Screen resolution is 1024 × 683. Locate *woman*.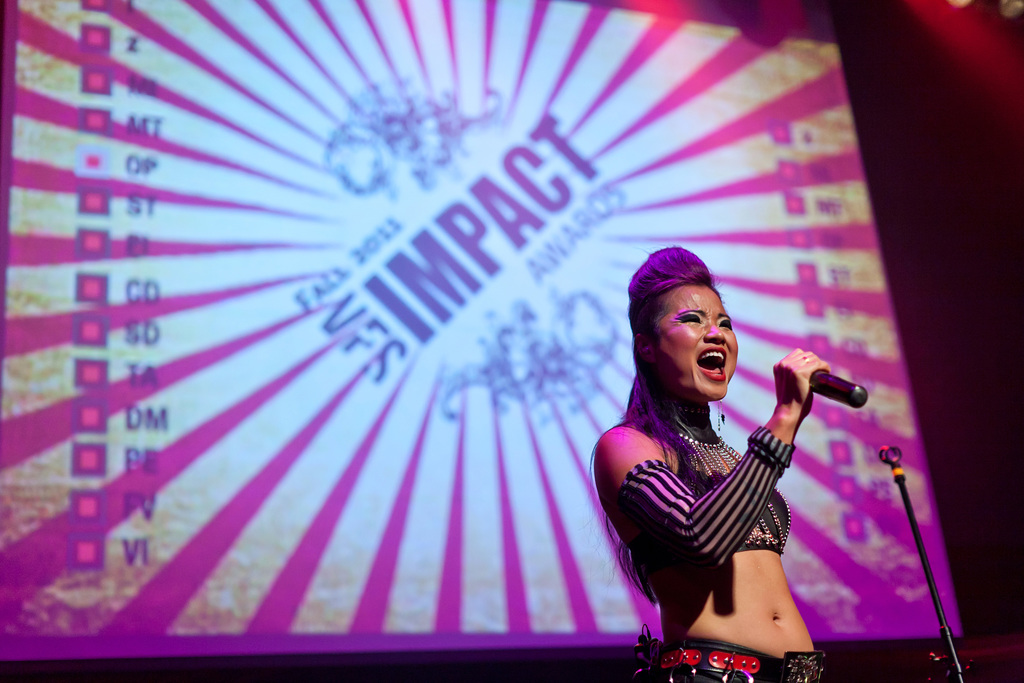
select_region(593, 239, 832, 682).
